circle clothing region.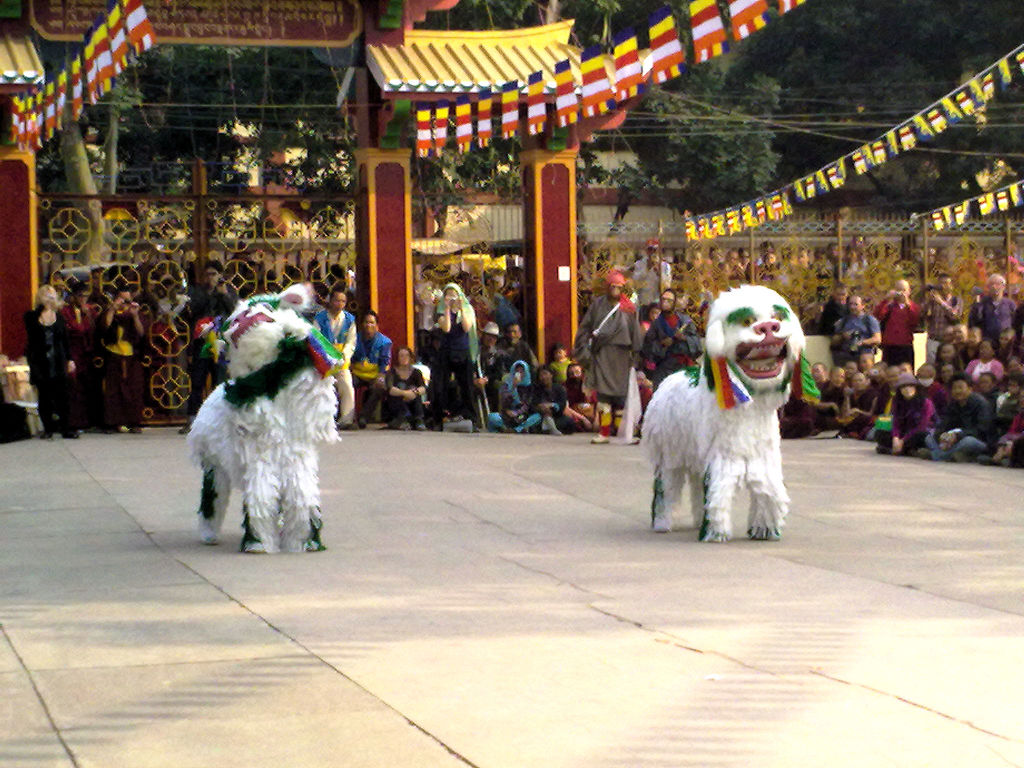
Region: select_region(787, 379, 854, 424).
